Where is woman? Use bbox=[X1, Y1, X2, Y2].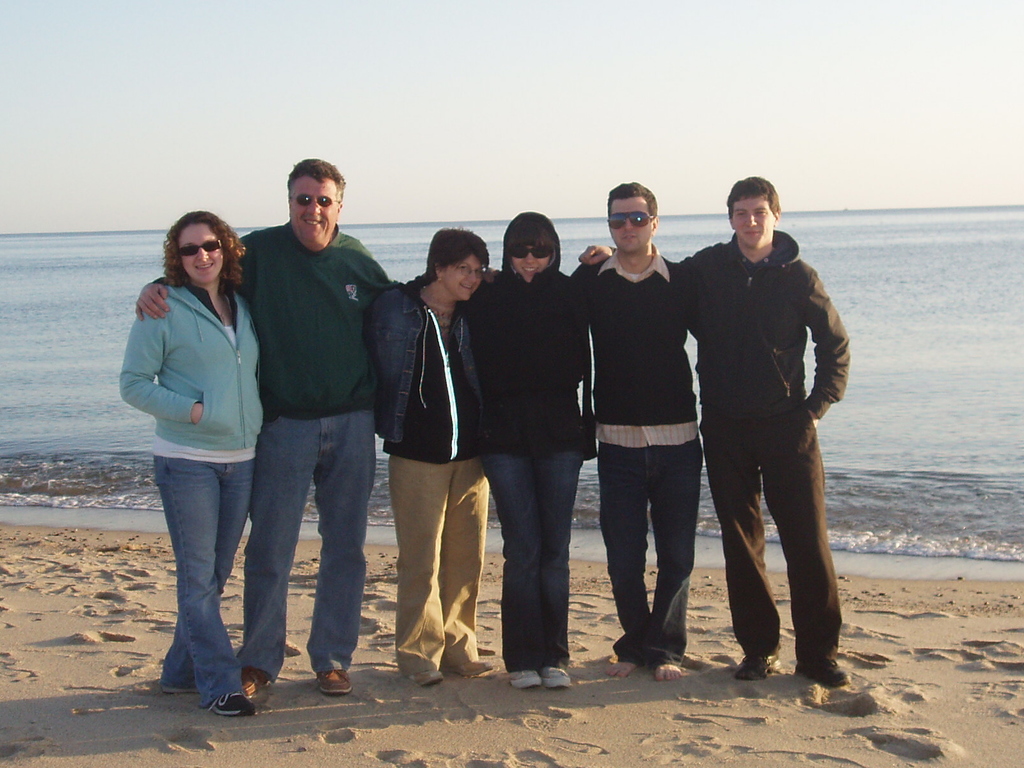
bbox=[118, 208, 264, 719].
